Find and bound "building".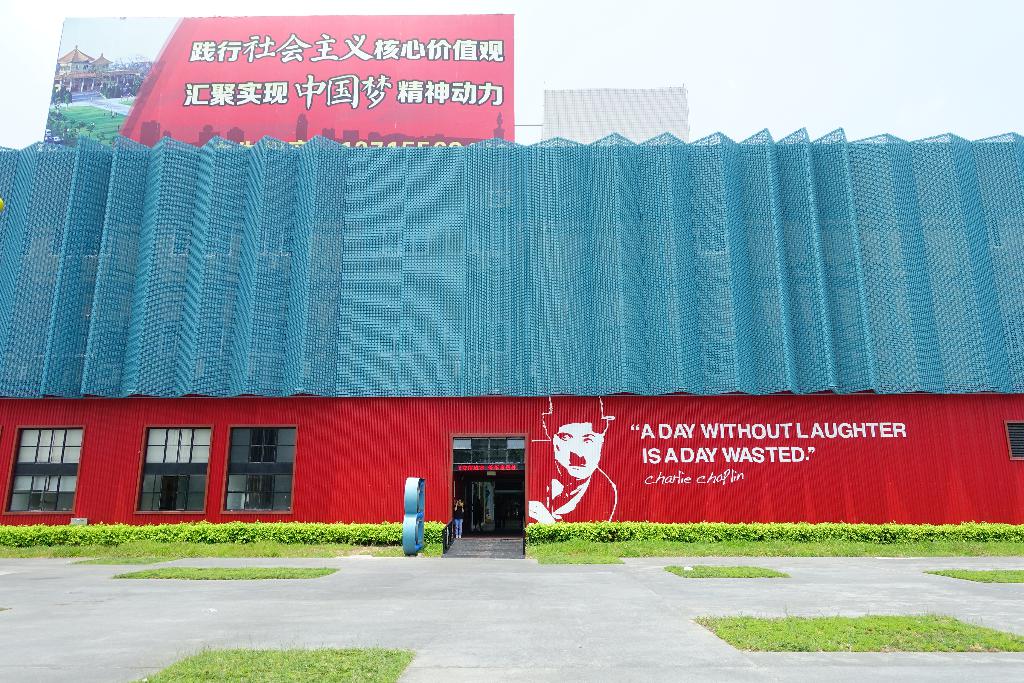
Bound: box=[49, 46, 146, 105].
